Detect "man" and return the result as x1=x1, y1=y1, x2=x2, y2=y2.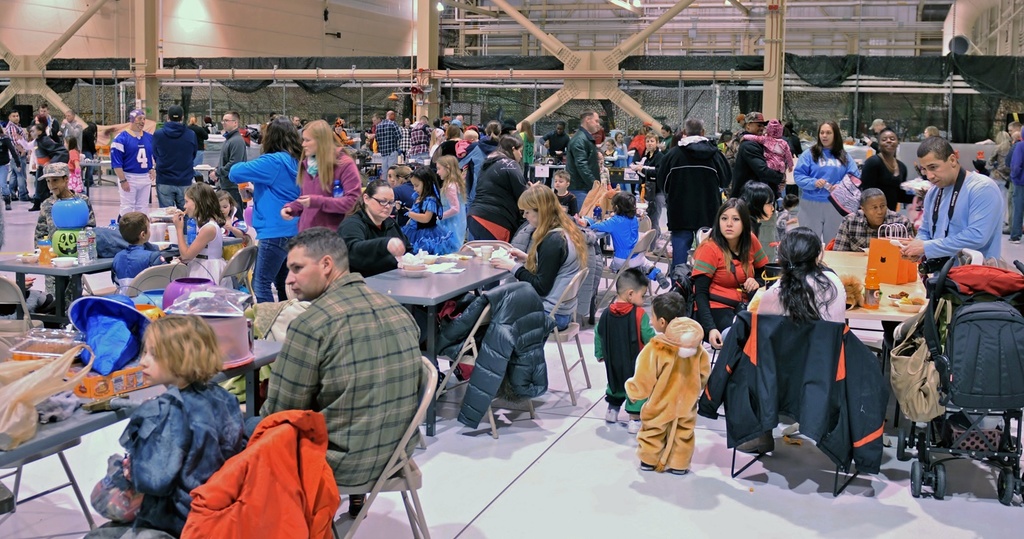
x1=655, y1=115, x2=734, y2=265.
